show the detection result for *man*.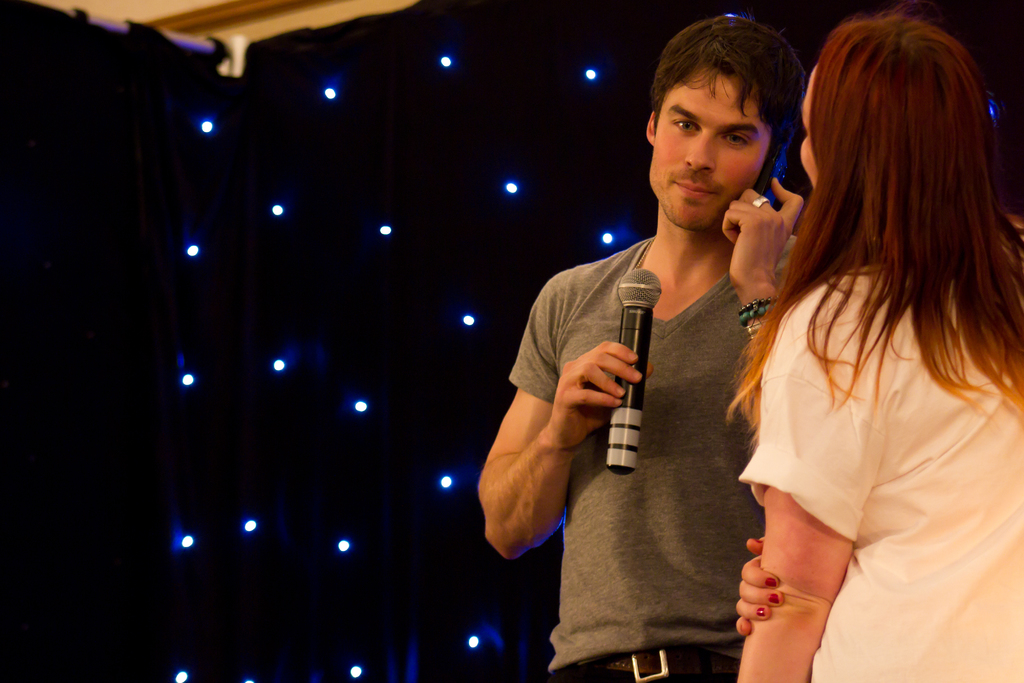
501/56/861/673.
